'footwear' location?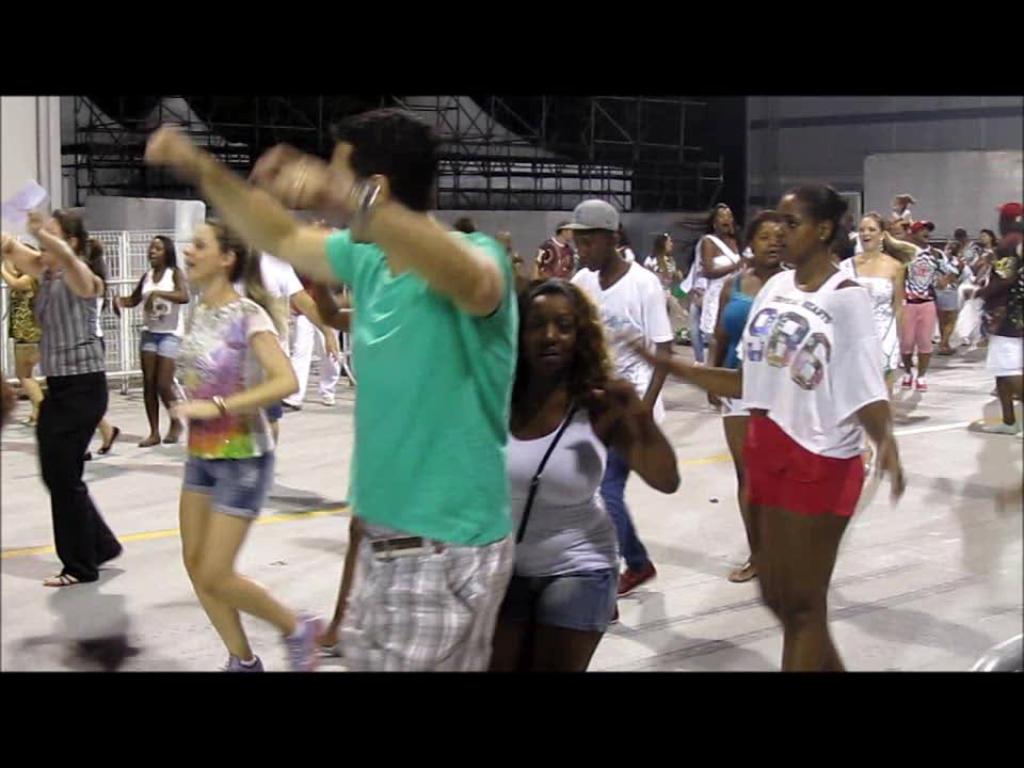
164:425:182:441
